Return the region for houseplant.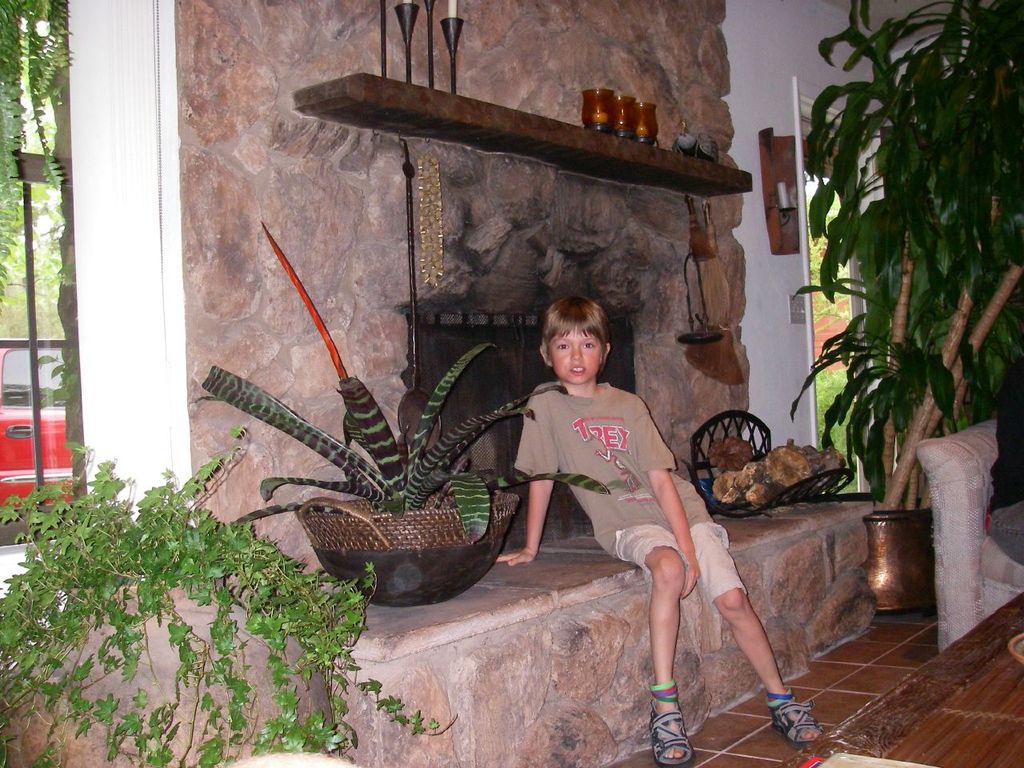
detection(791, 26, 1014, 610).
